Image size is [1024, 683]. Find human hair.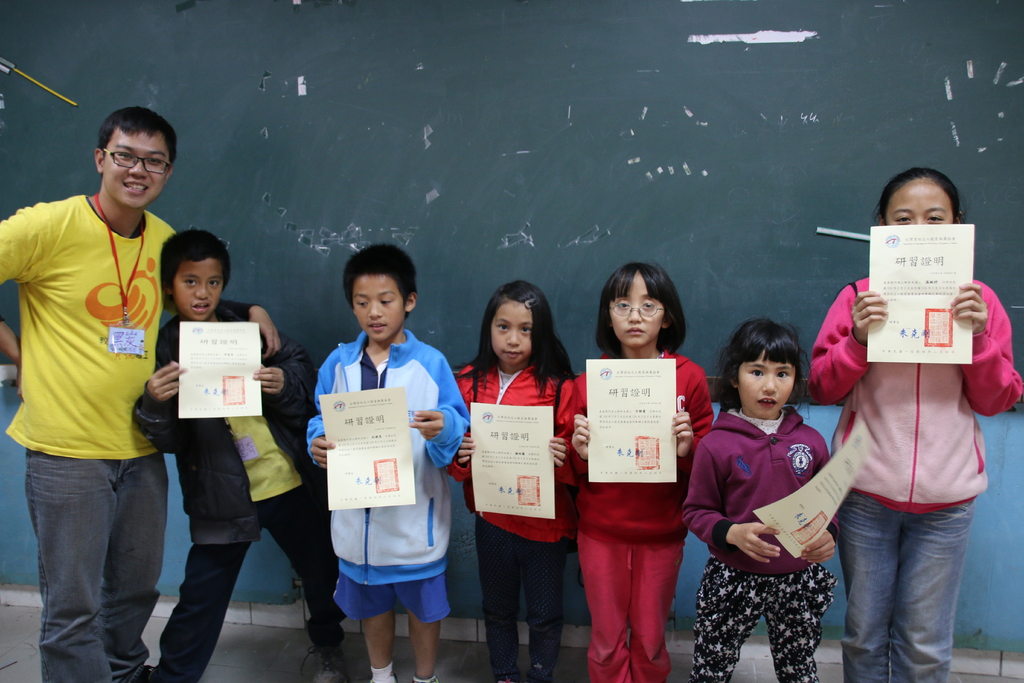
<bbox>598, 259, 685, 362</bbox>.
